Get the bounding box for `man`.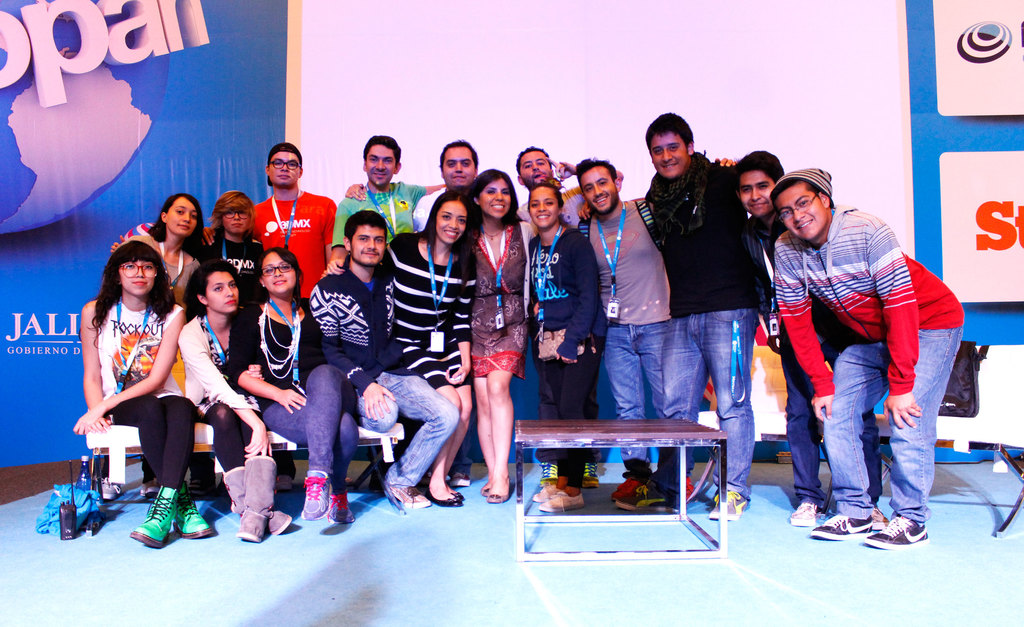
left=328, top=134, right=446, bottom=262.
